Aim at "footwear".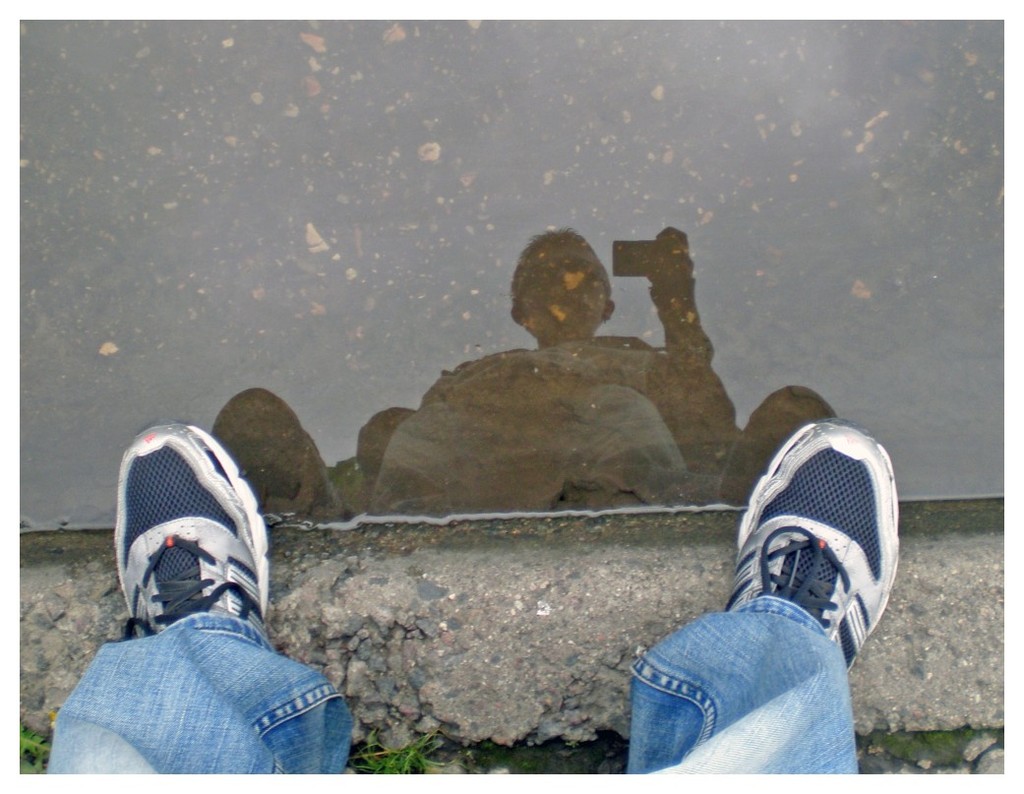
Aimed at 113/419/271/632.
